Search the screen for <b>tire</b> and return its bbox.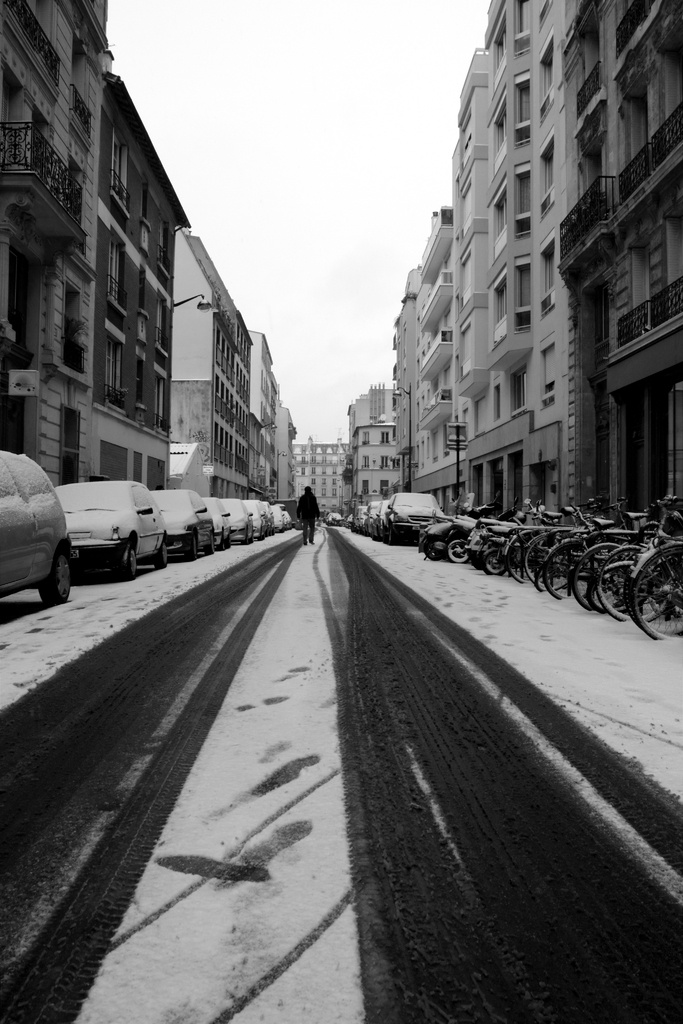
Found: (153, 540, 167, 567).
